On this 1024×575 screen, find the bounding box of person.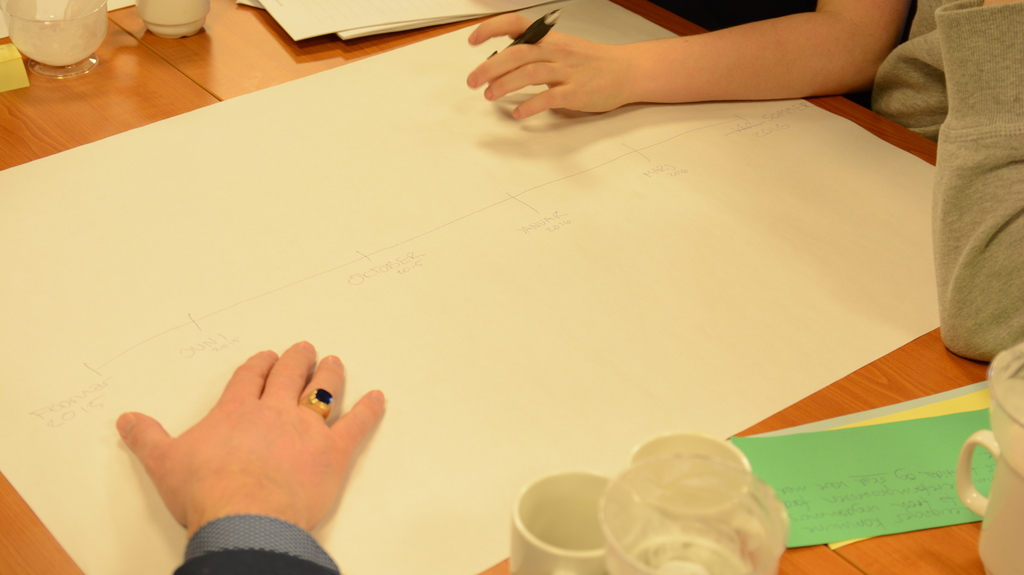
Bounding box: rect(115, 336, 386, 574).
